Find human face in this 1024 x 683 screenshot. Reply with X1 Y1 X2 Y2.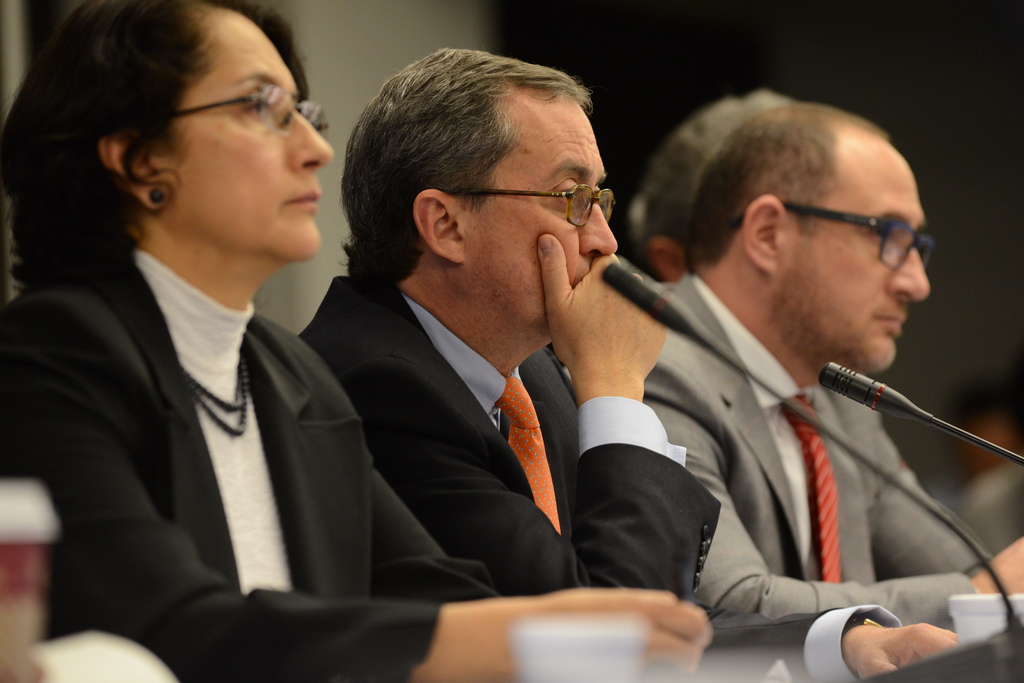
173 8 333 266.
